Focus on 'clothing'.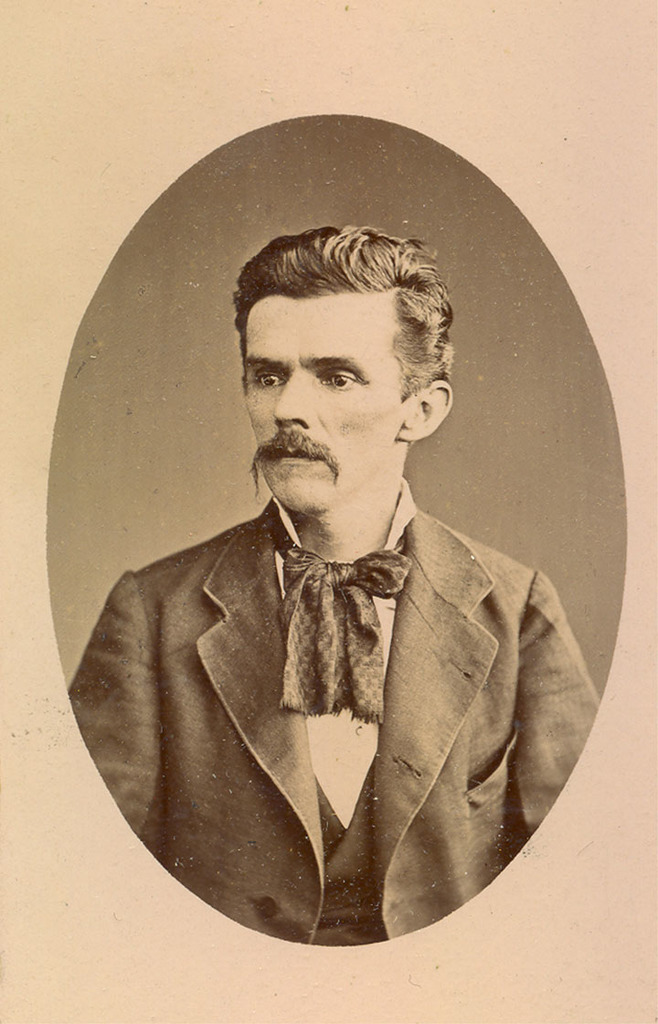
Focused at (left=88, top=352, right=611, bottom=928).
